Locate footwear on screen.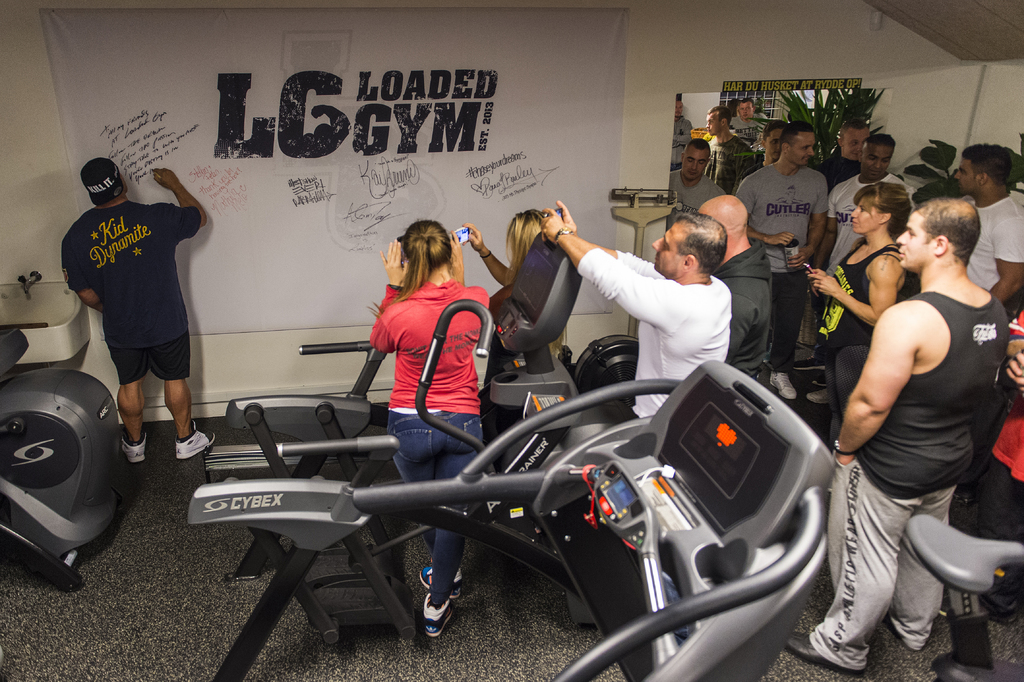
On screen at Rect(882, 611, 927, 652).
